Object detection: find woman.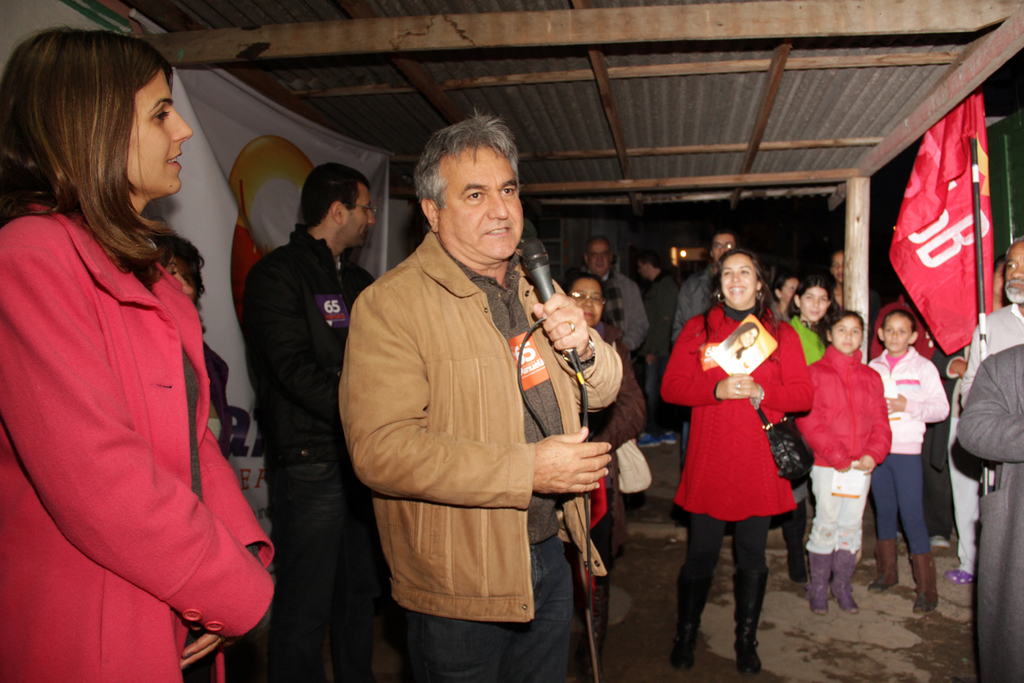
(x1=0, y1=21, x2=284, y2=682).
